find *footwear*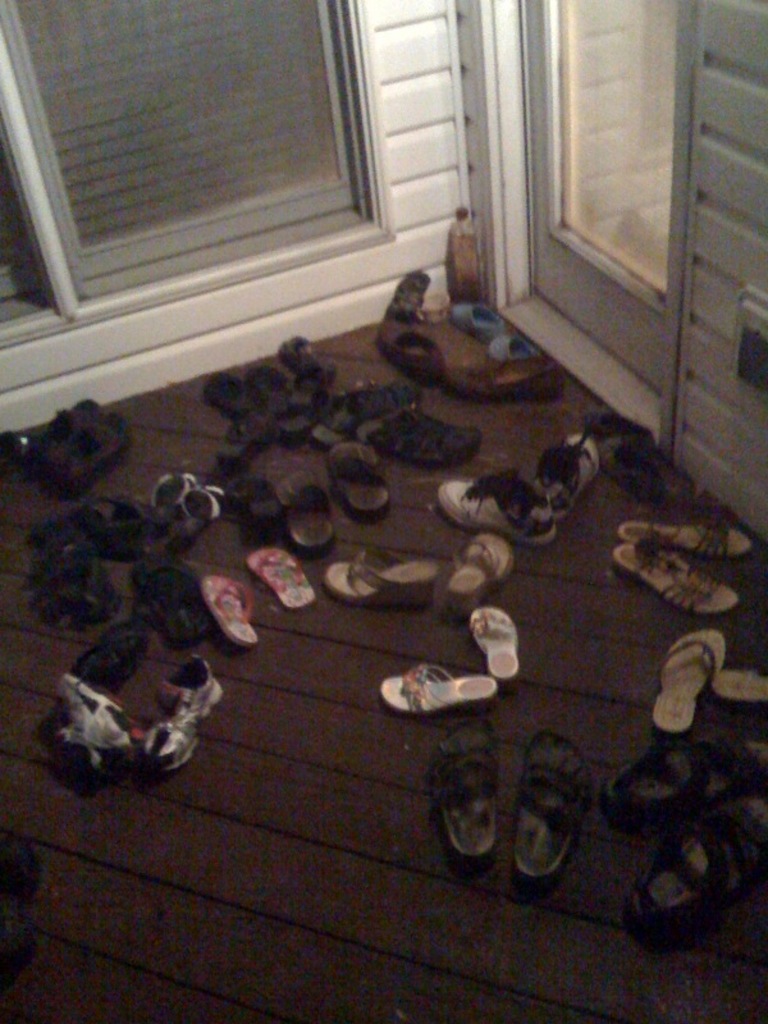
[576,406,653,436]
